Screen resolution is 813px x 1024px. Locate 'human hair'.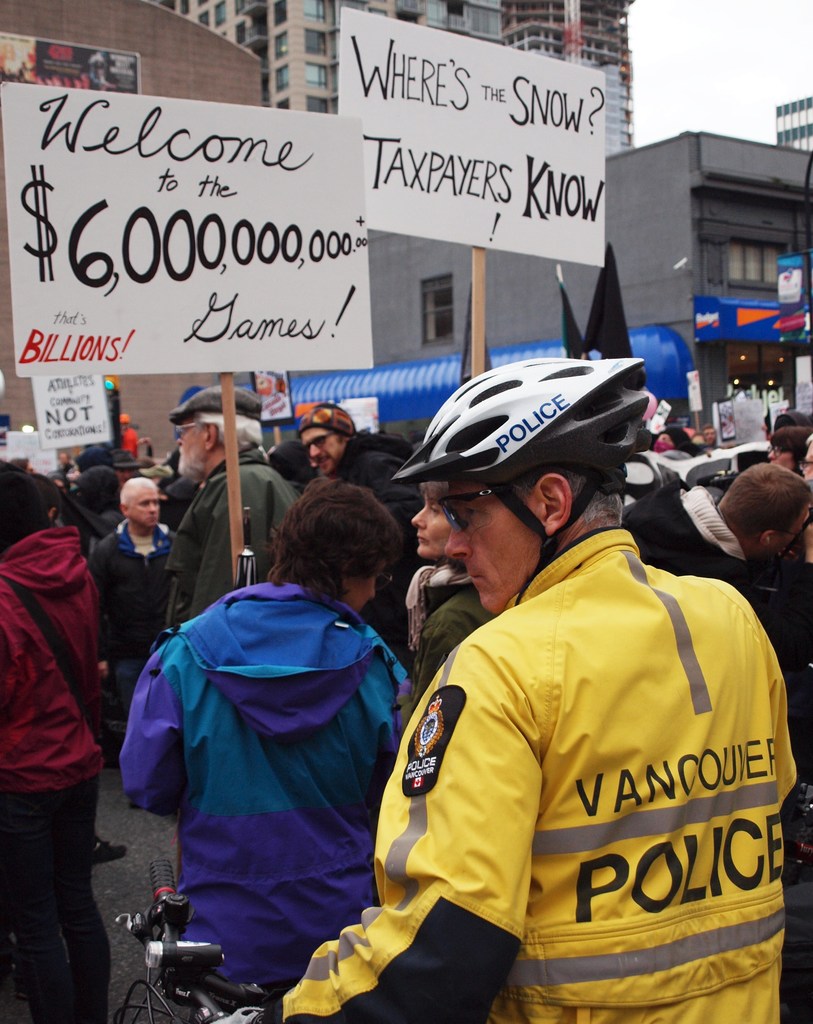
pyautogui.locateOnScreen(272, 488, 398, 607).
